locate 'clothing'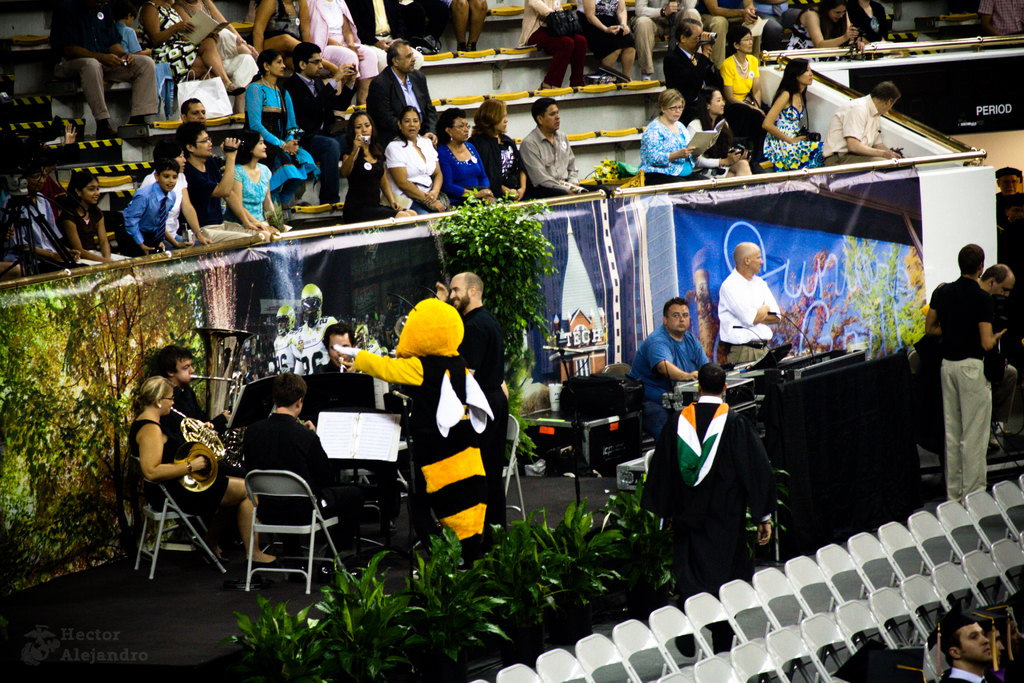
l=630, t=329, r=707, b=497
